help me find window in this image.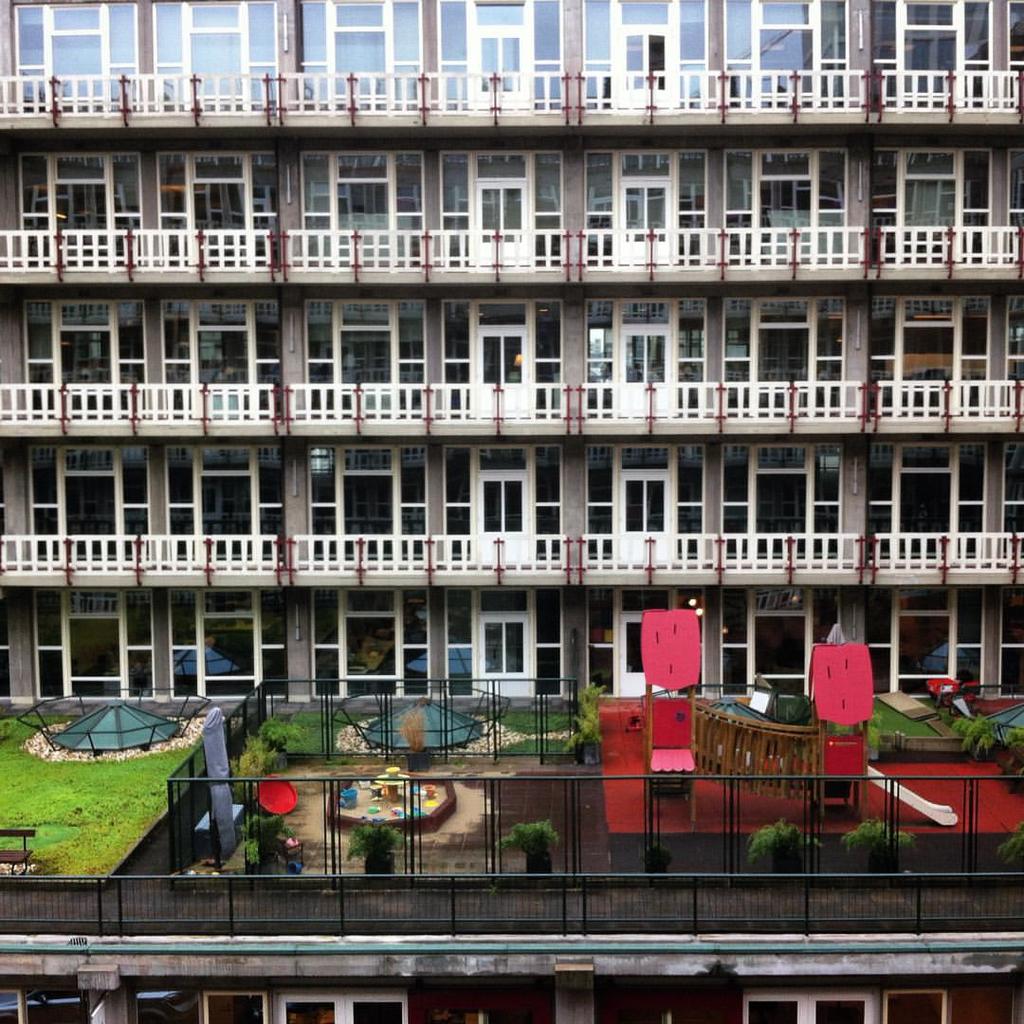
Found it: box(431, 0, 576, 119).
